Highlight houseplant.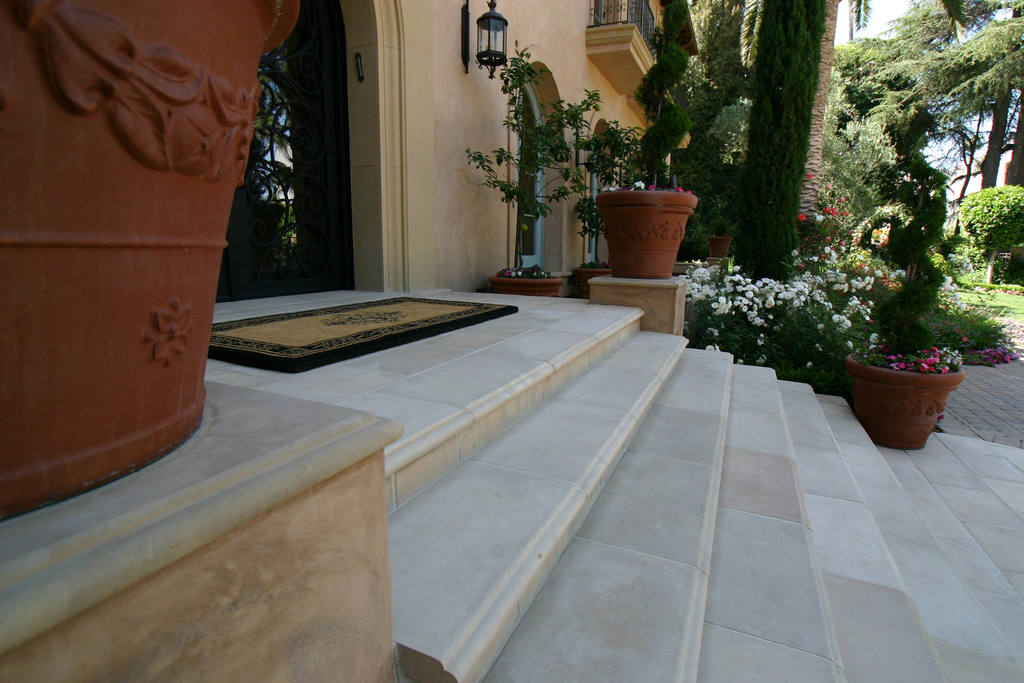
Highlighted region: 570,111,646,297.
